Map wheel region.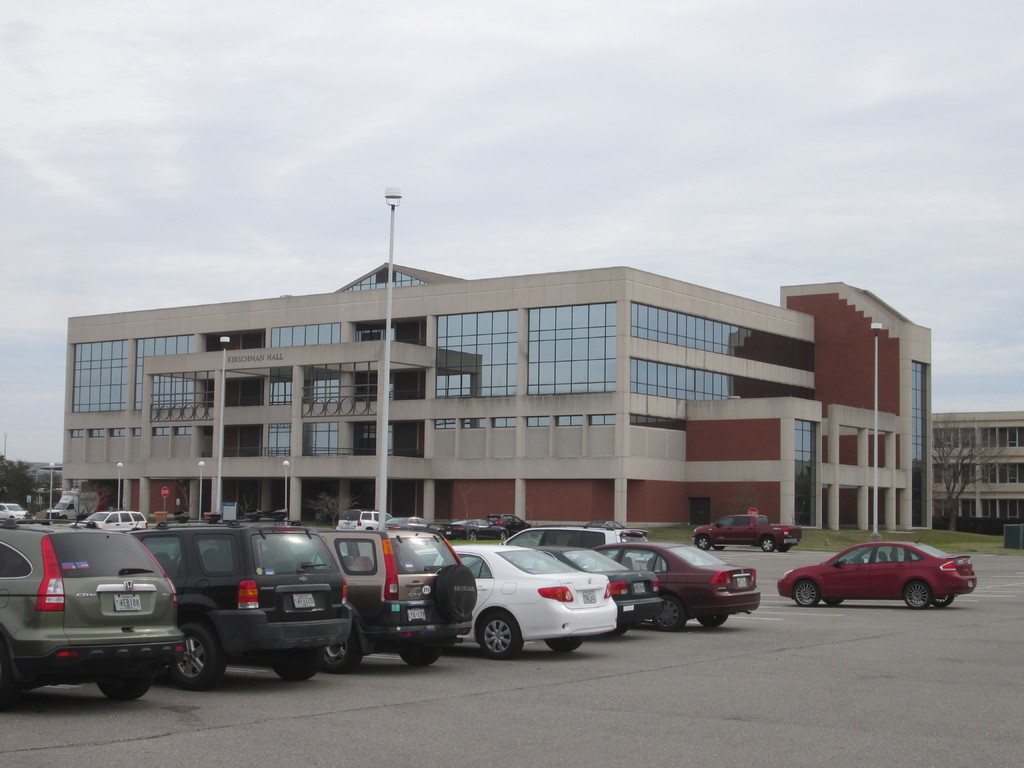
Mapped to crop(612, 622, 627, 637).
